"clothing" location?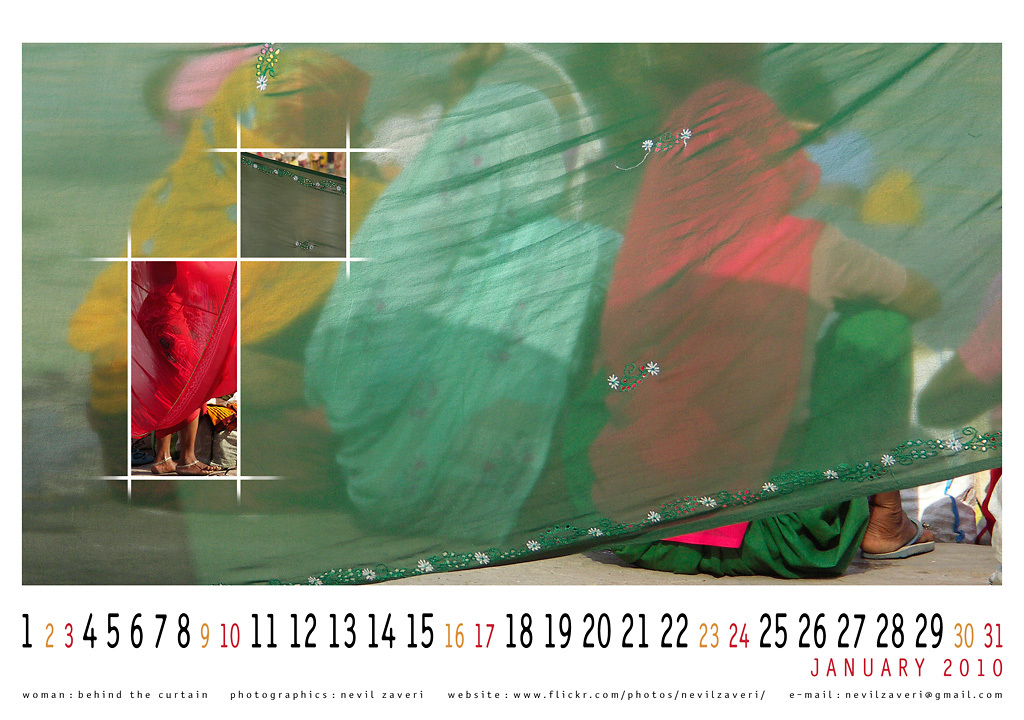
<region>69, 51, 404, 480</region>
